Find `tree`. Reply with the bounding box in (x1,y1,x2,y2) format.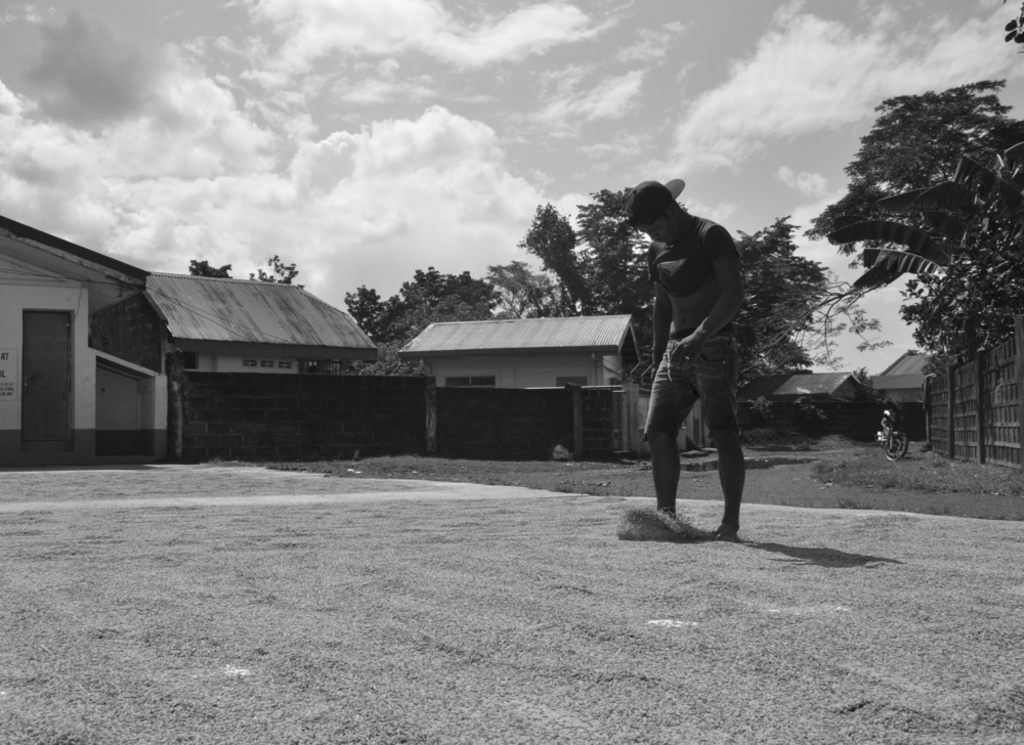
(803,74,1023,378).
